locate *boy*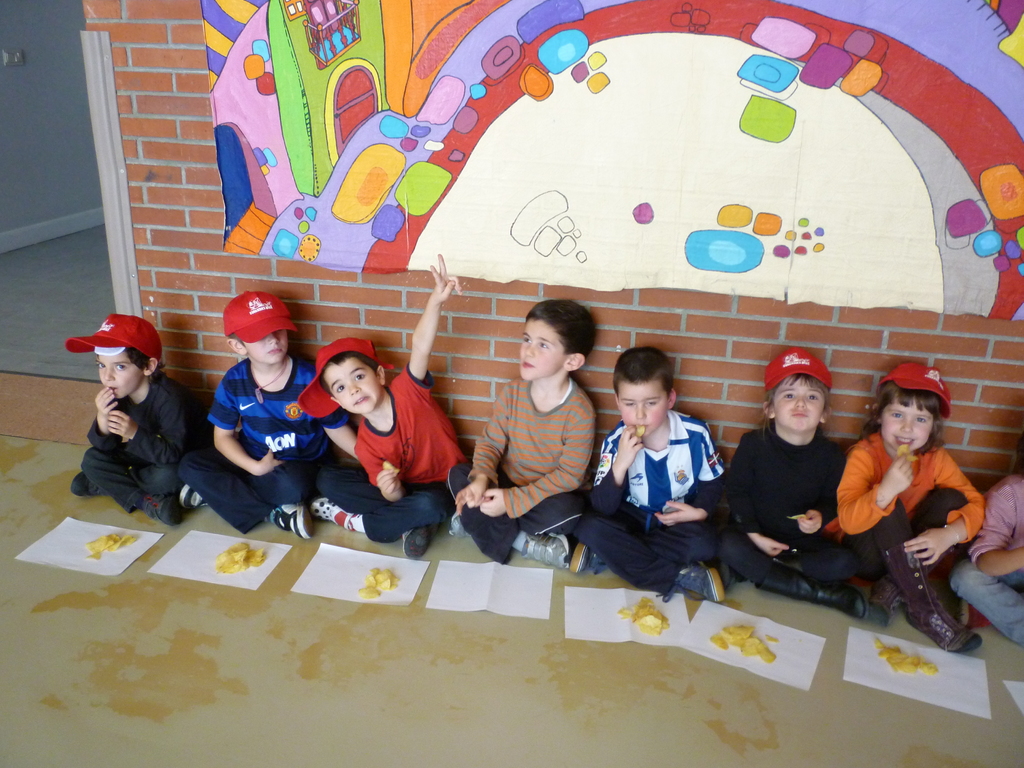
select_region(299, 254, 472, 563)
